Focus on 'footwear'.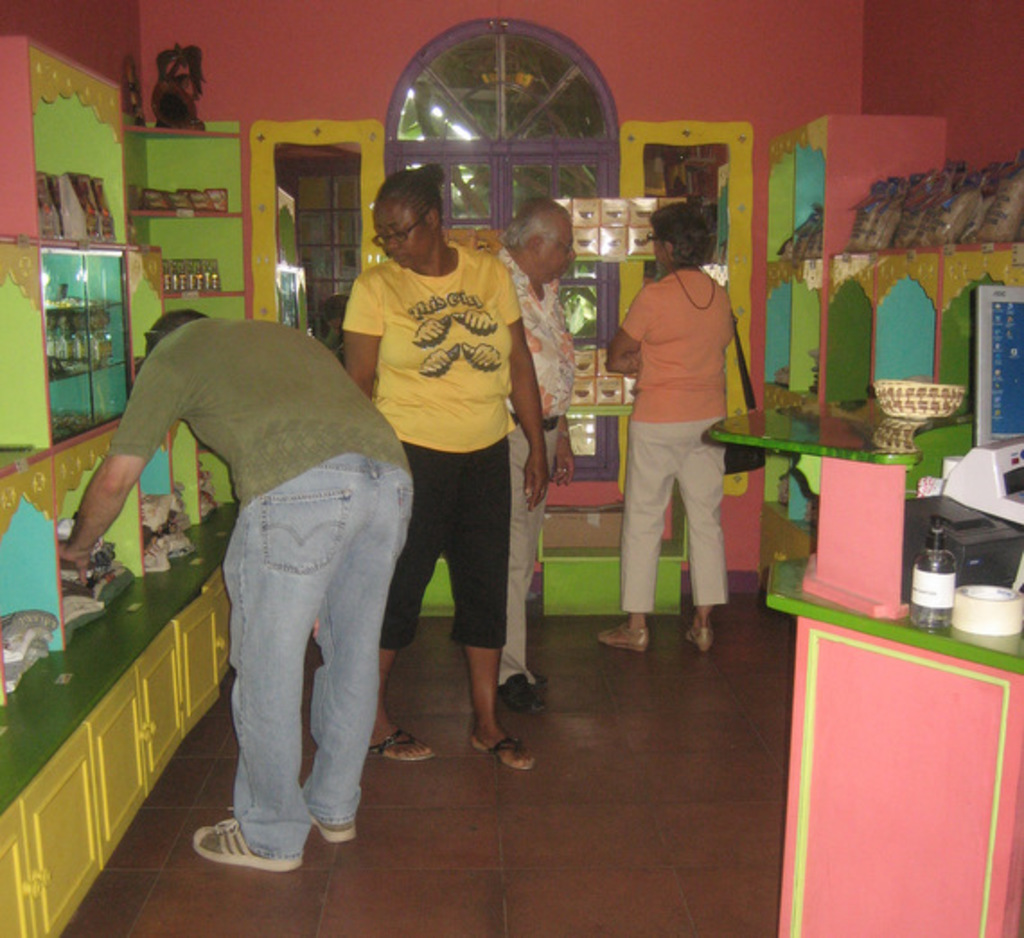
Focused at (left=180, top=805, right=331, bottom=880).
